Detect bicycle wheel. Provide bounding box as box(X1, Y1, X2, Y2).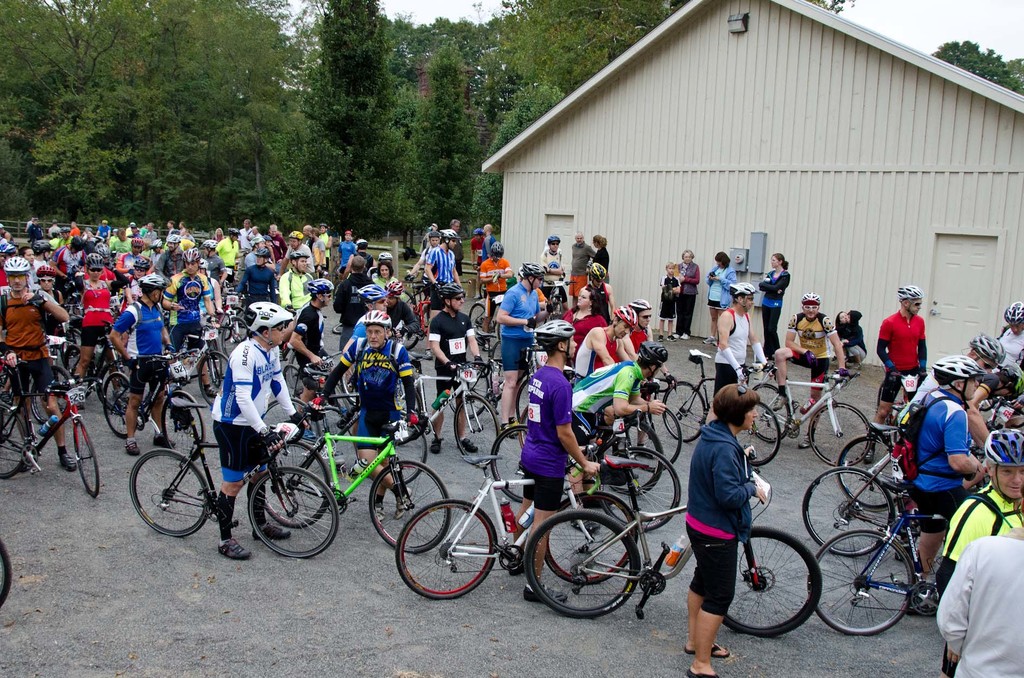
box(367, 460, 451, 553).
